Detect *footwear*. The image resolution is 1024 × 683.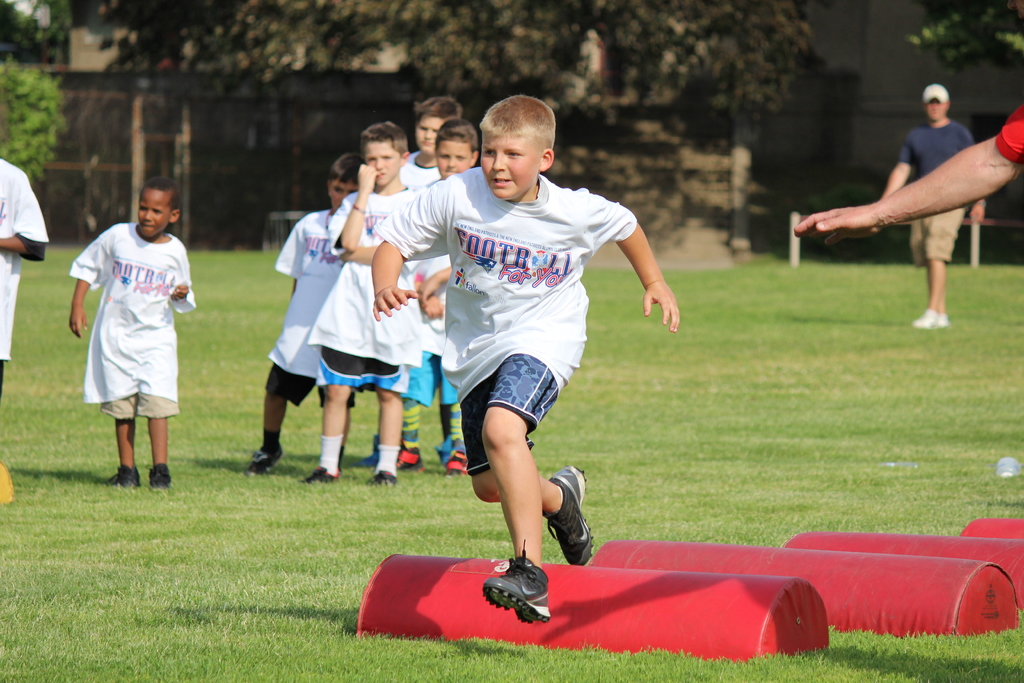
(541, 469, 594, 562).
